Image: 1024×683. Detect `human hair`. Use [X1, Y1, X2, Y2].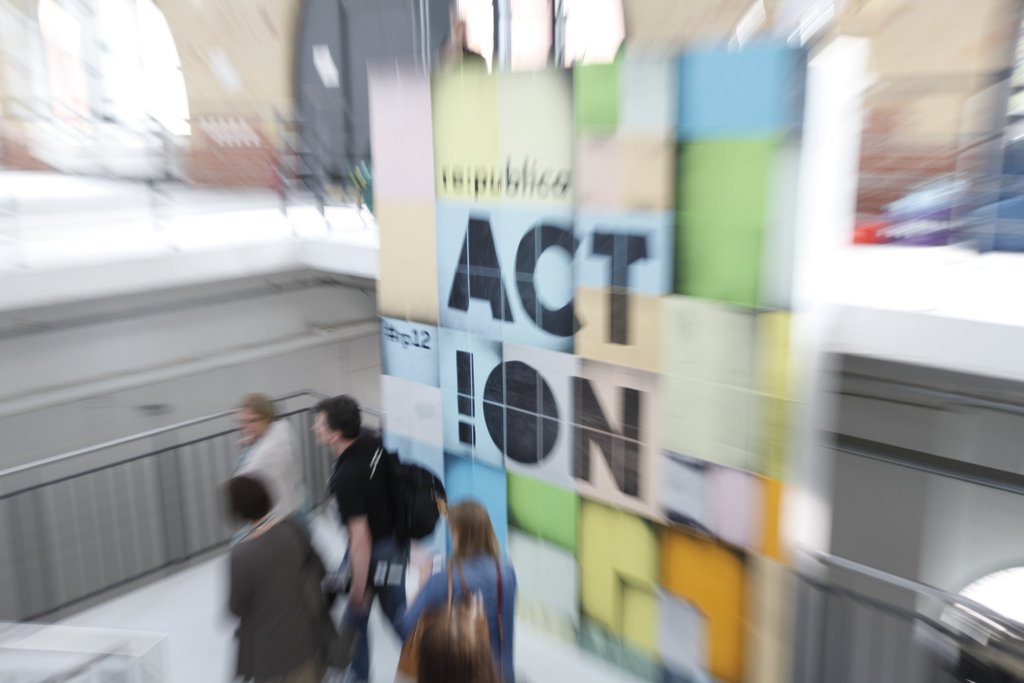
[308, 393, 365, 444].
